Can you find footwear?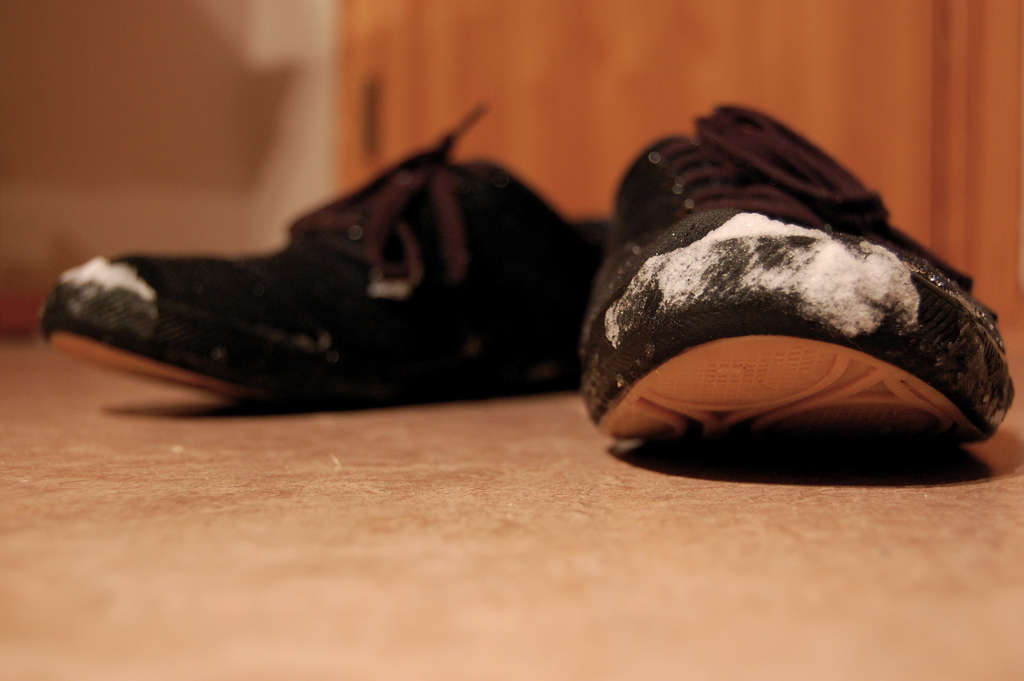
Yes, bounding box: locate(86, 106, 587, 420).
